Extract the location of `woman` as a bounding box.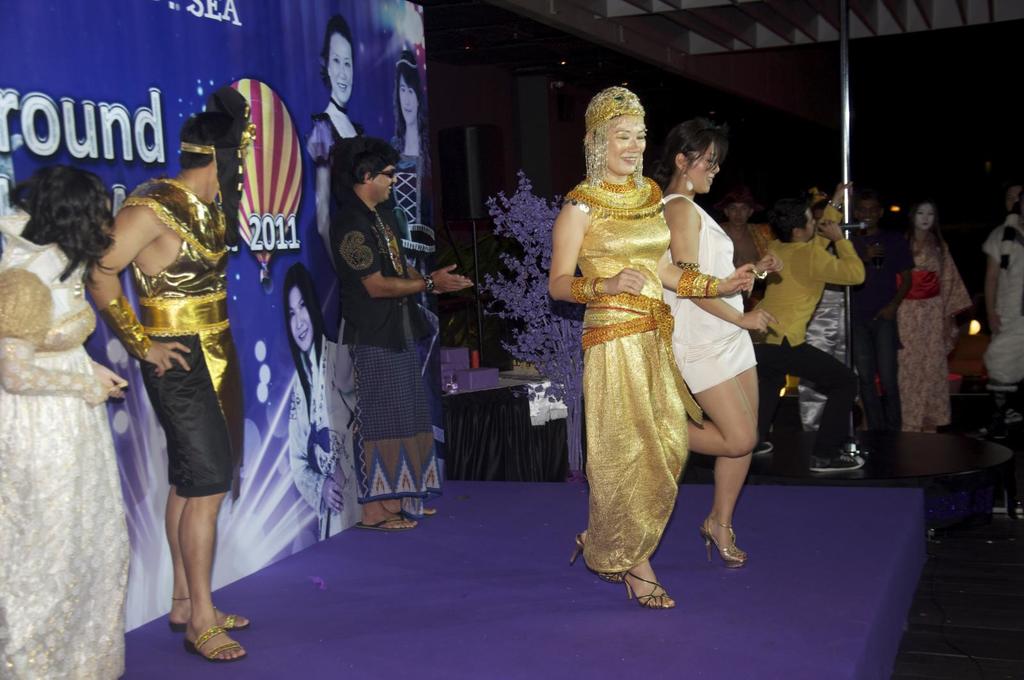
l=891, t=187, r=991, b=441.
